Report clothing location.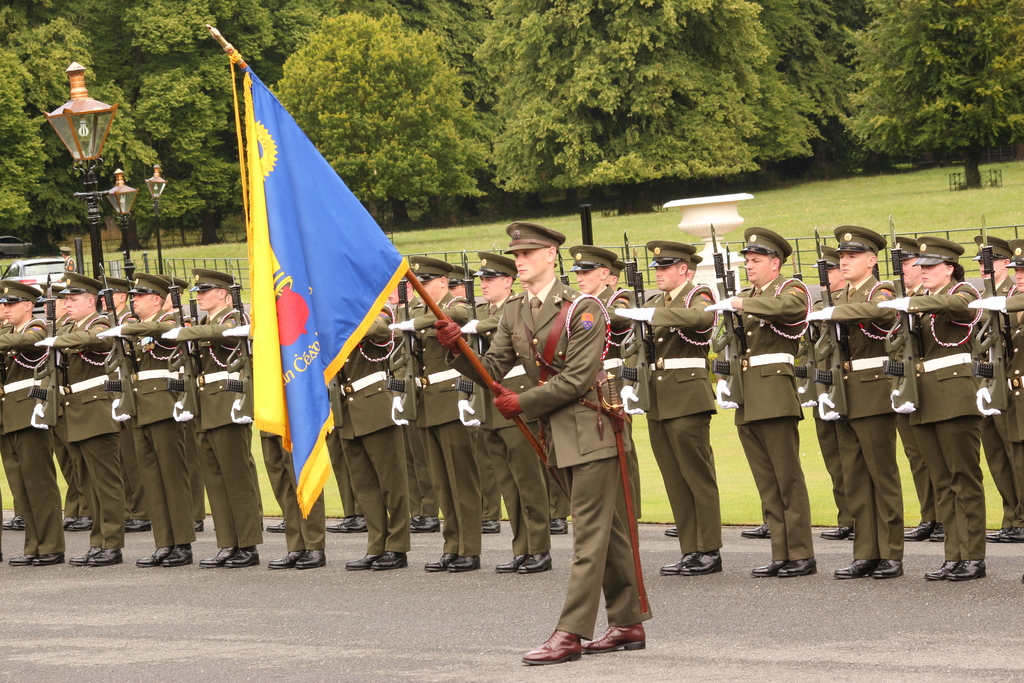
Report: bbox(991, 280, 1023, 532).
